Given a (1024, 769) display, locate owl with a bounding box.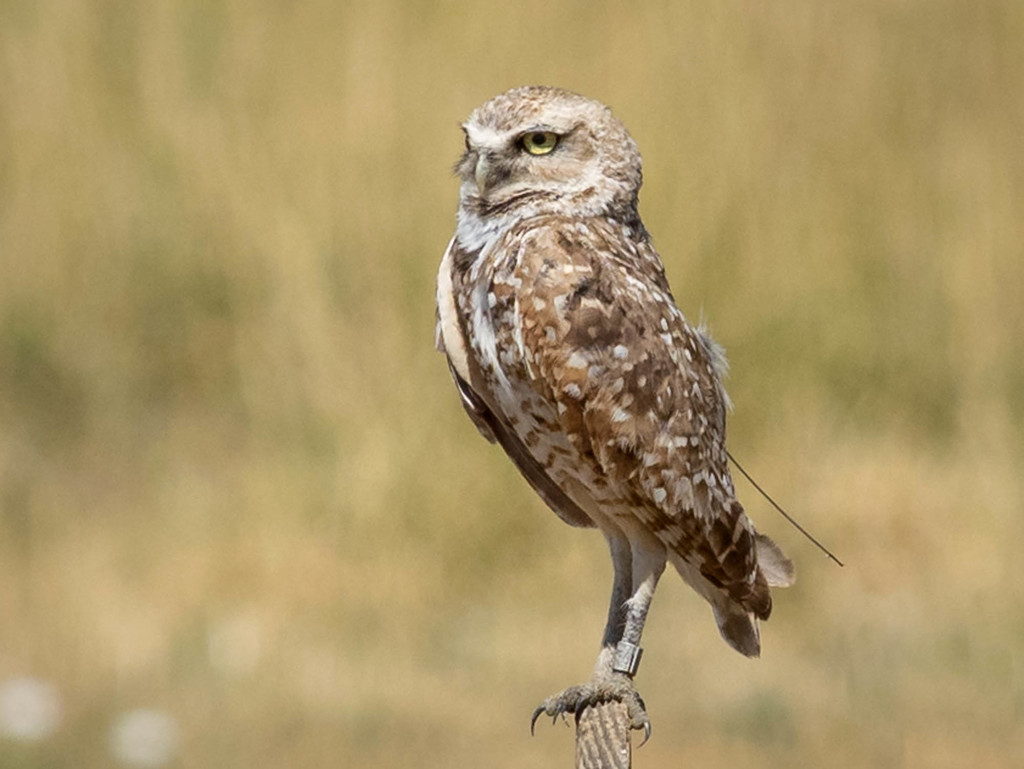
Located: 431:80:798:749.
